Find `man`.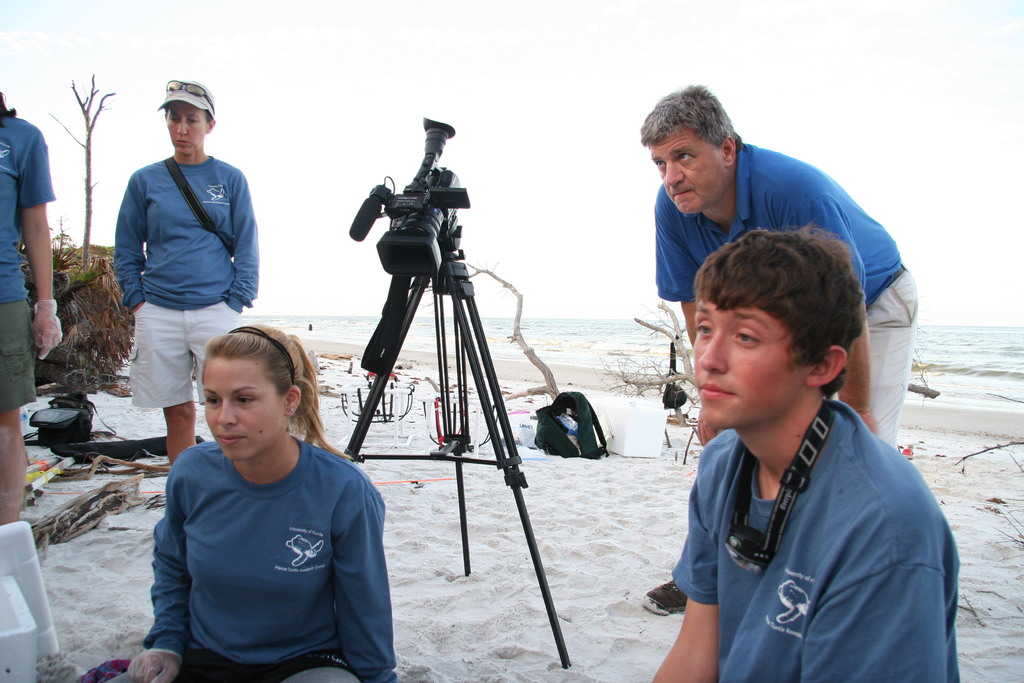
left=632, top=83, right=917, bottom=454.
